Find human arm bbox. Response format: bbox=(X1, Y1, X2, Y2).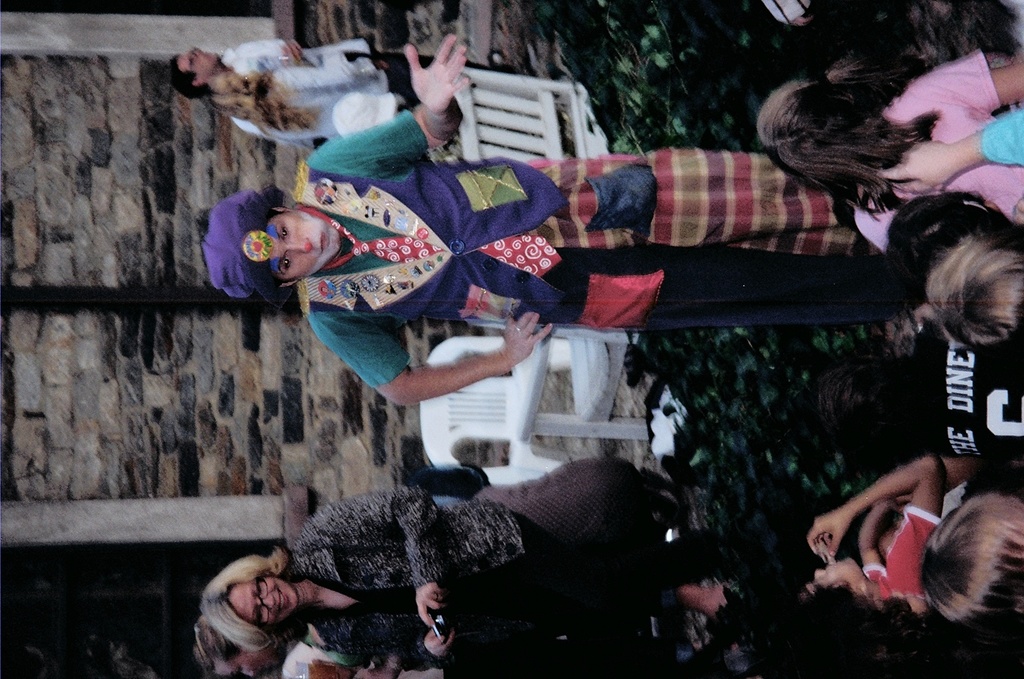
bbox=(281, 41, 310, 64).
